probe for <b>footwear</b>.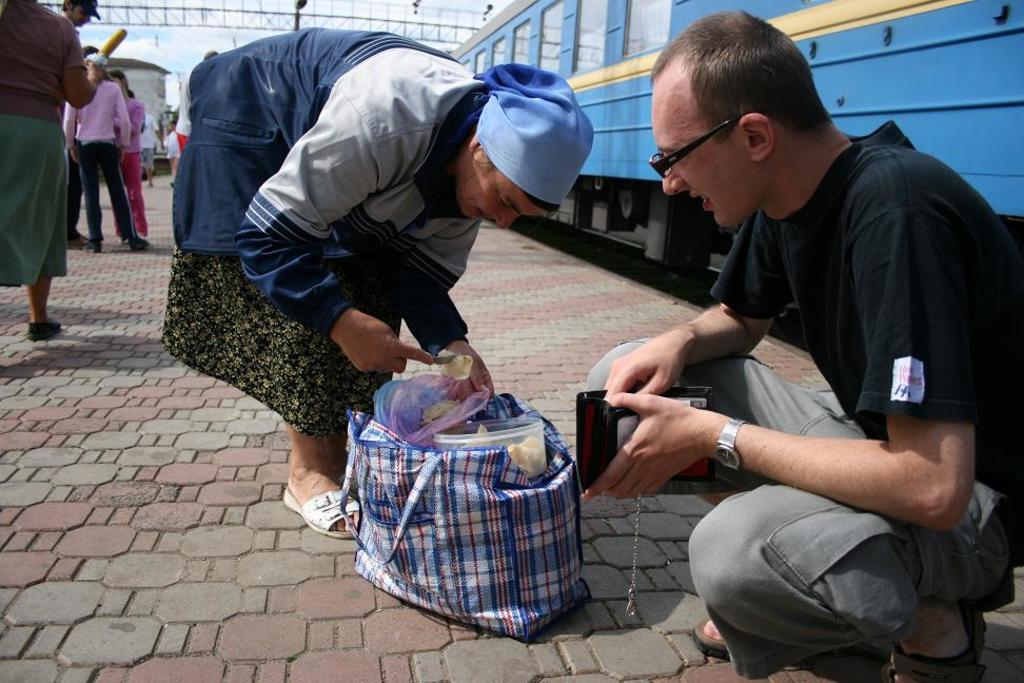
Probe result: 691,614,730,660.
